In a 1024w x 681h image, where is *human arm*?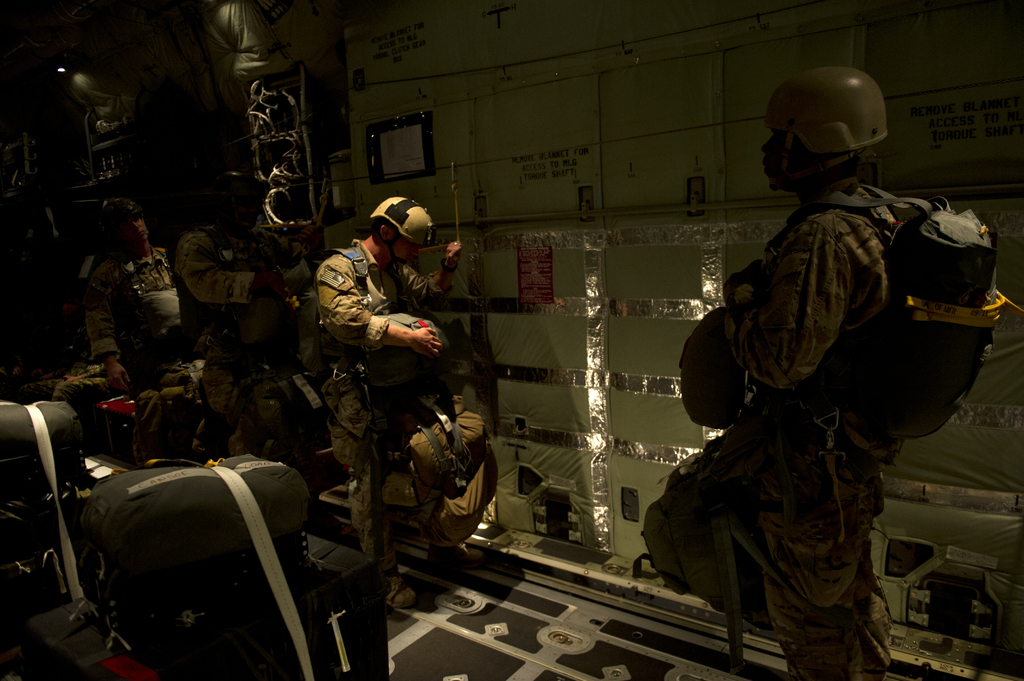
(x1=268, y1=221, x2=337, y2=289).
